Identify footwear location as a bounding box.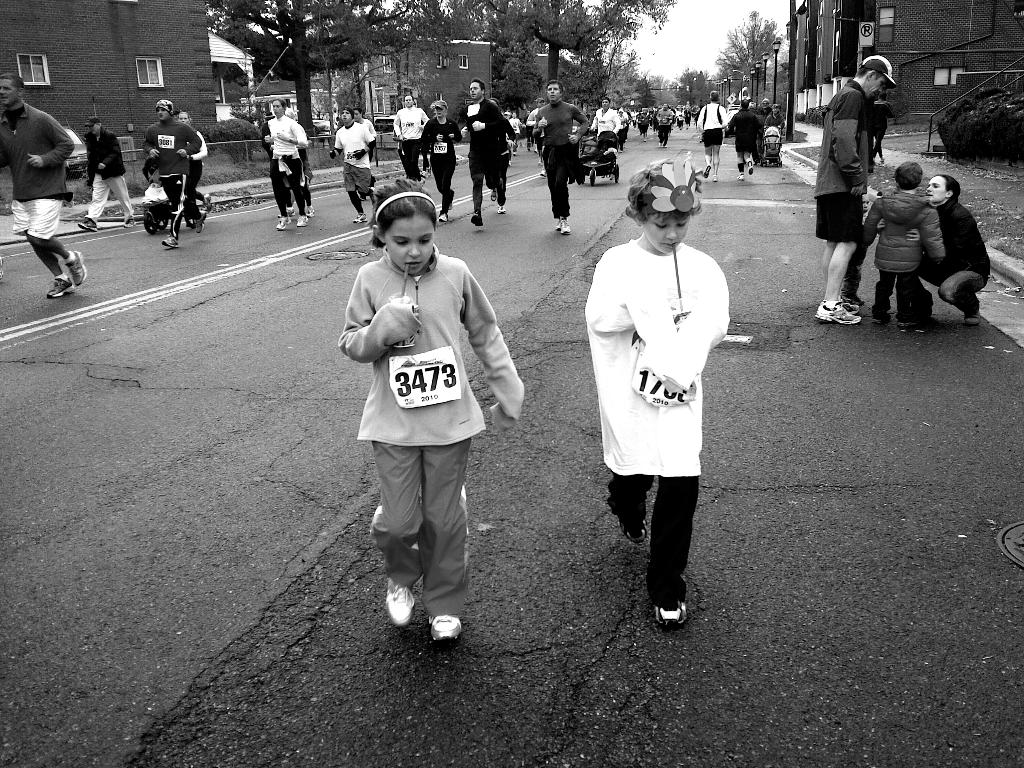
422 170 427 178.
